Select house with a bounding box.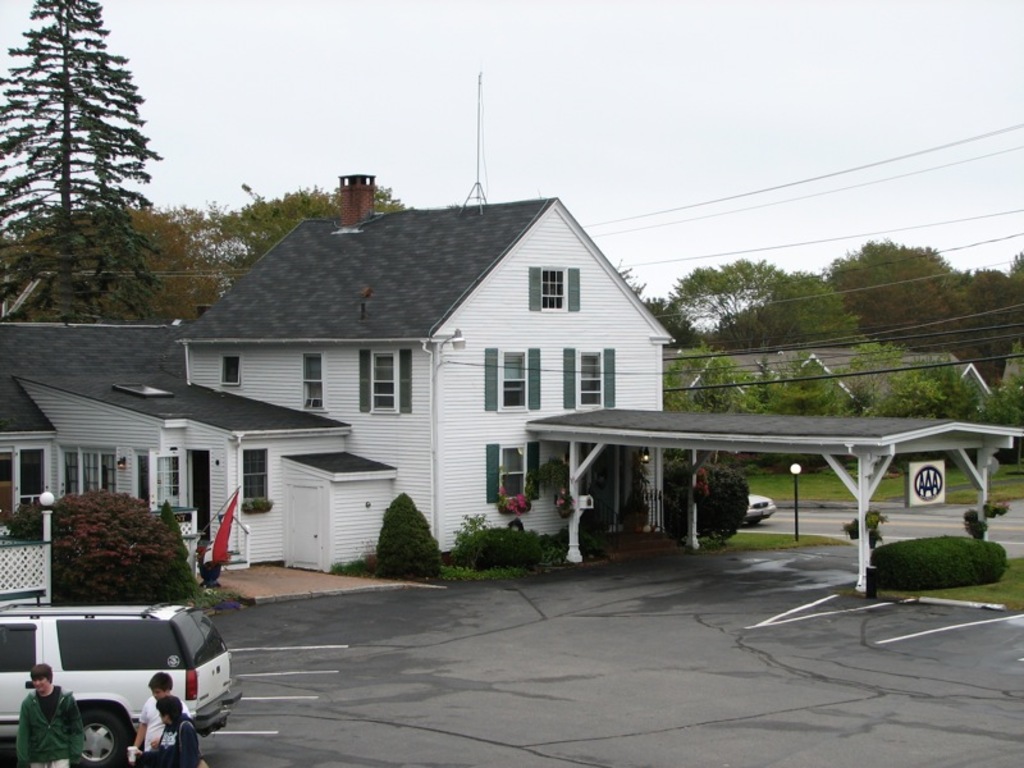
<bbox>0, 175, 1023, 612</bbox>.
